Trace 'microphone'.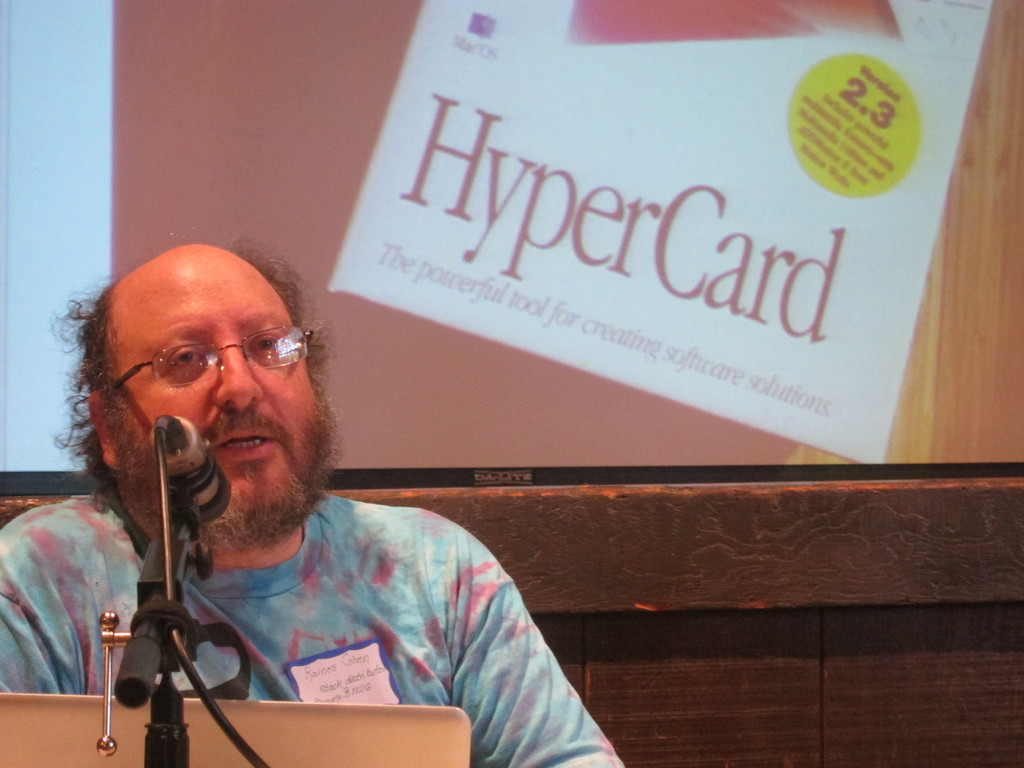
Traced to {"left": 152, "top": 418, "right": 232, "bottom": 523}.
